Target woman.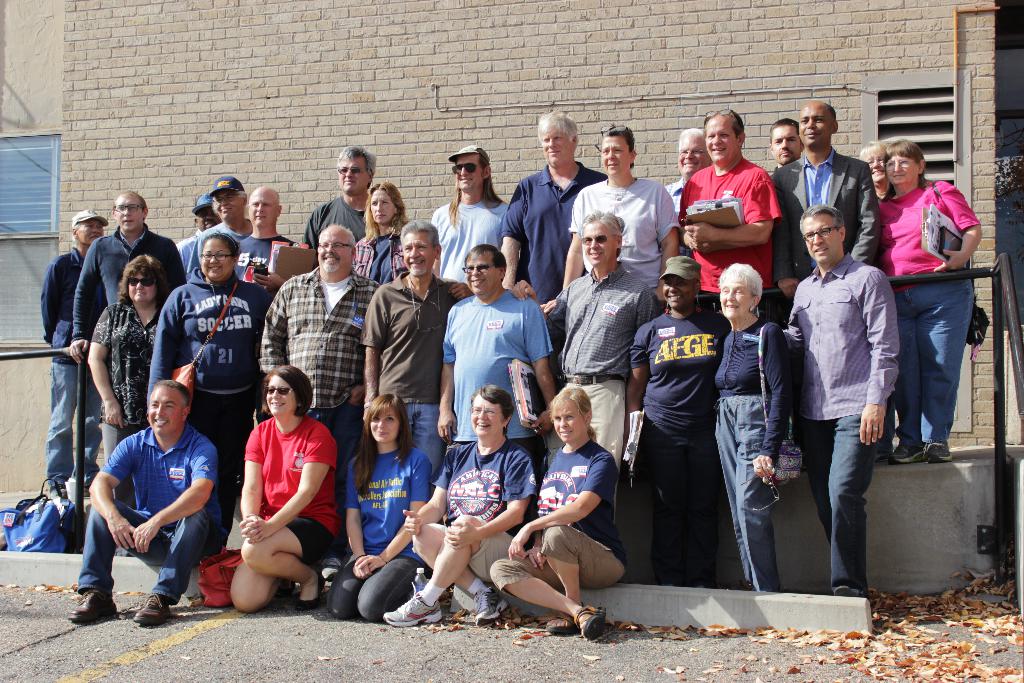
Target region: 215 358 332 625.
